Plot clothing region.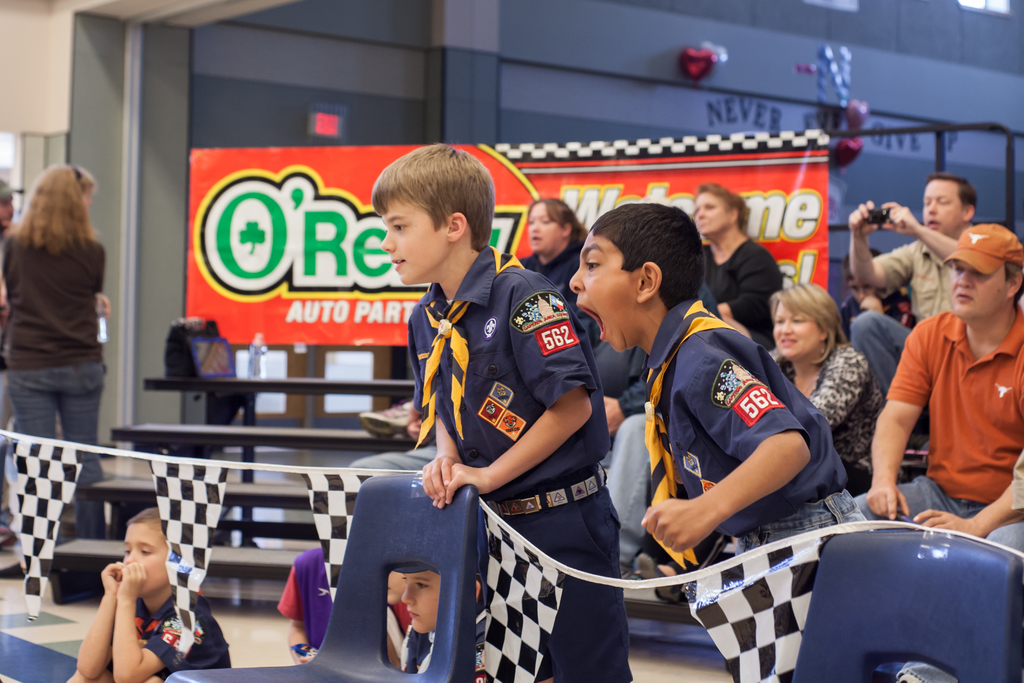
Plotted at rect(854, 304, 1023, 554).
